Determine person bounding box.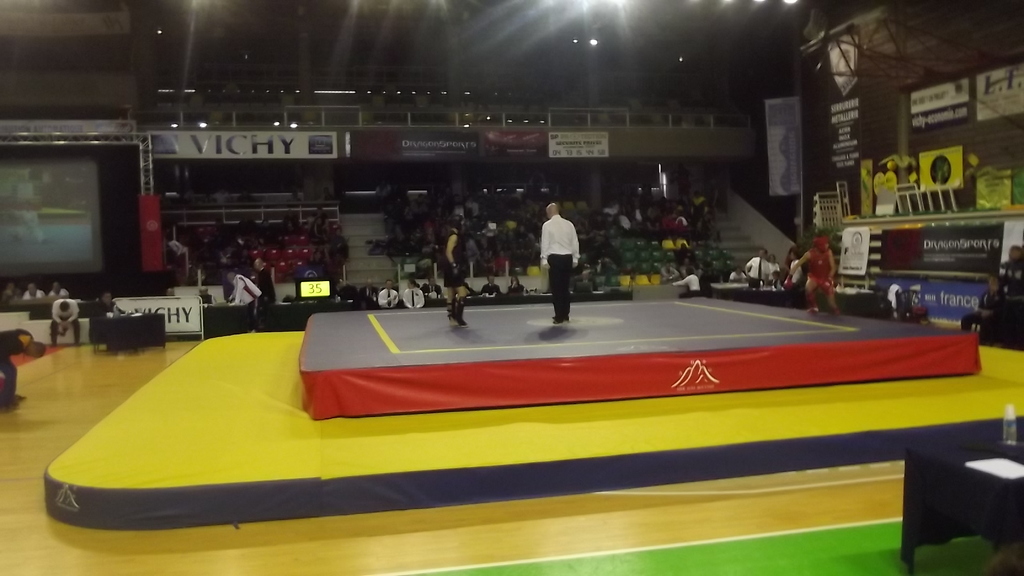
Determined: select_region(539, 199, 579, 322).
